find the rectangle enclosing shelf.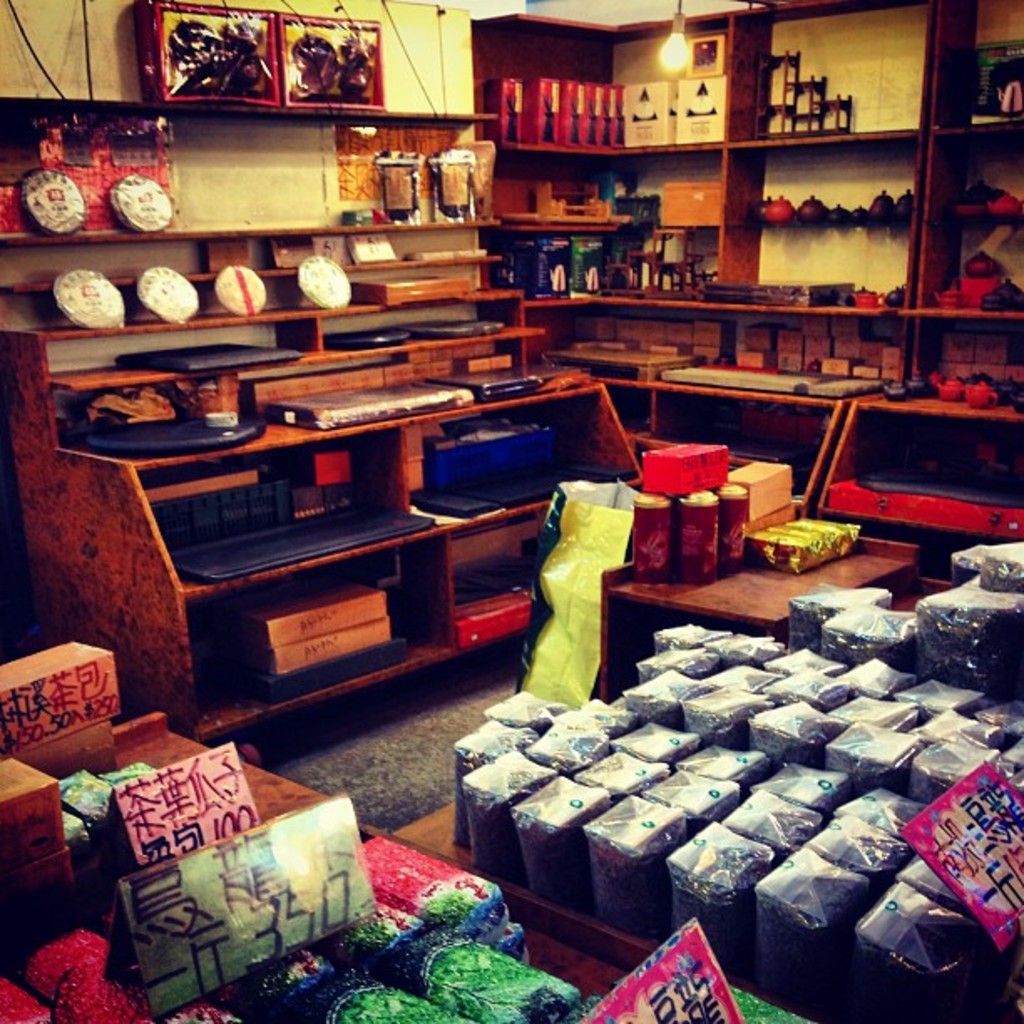
482, 157, 704, 231.
